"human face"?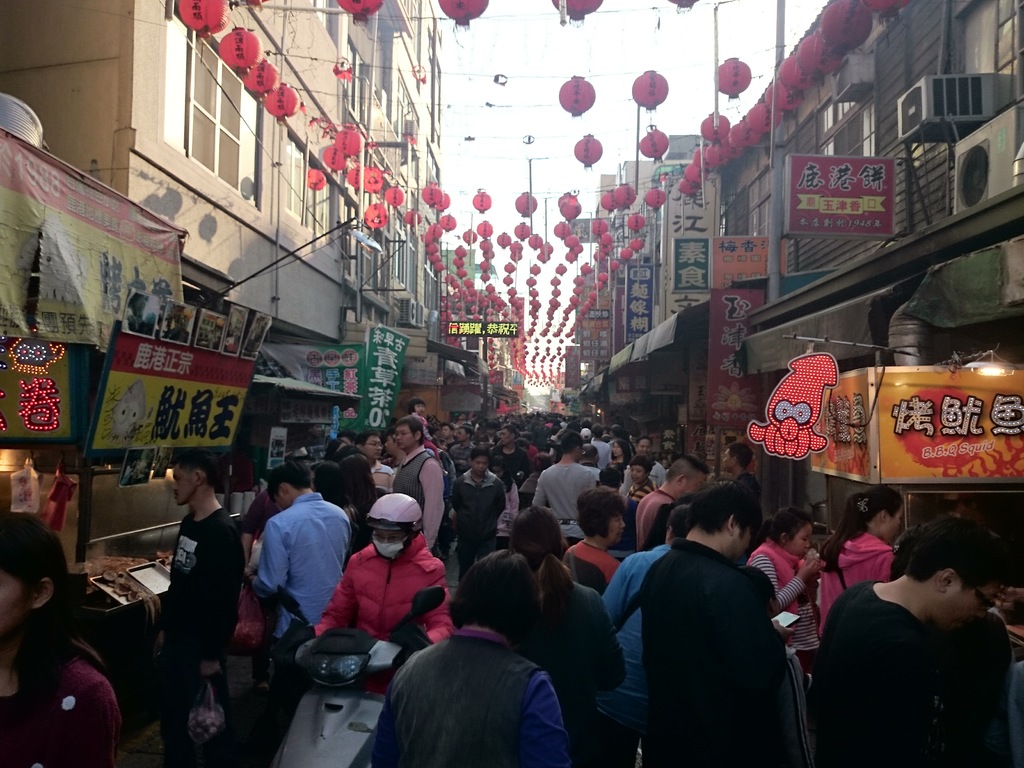
l=887, t=505, r=904, b=547
